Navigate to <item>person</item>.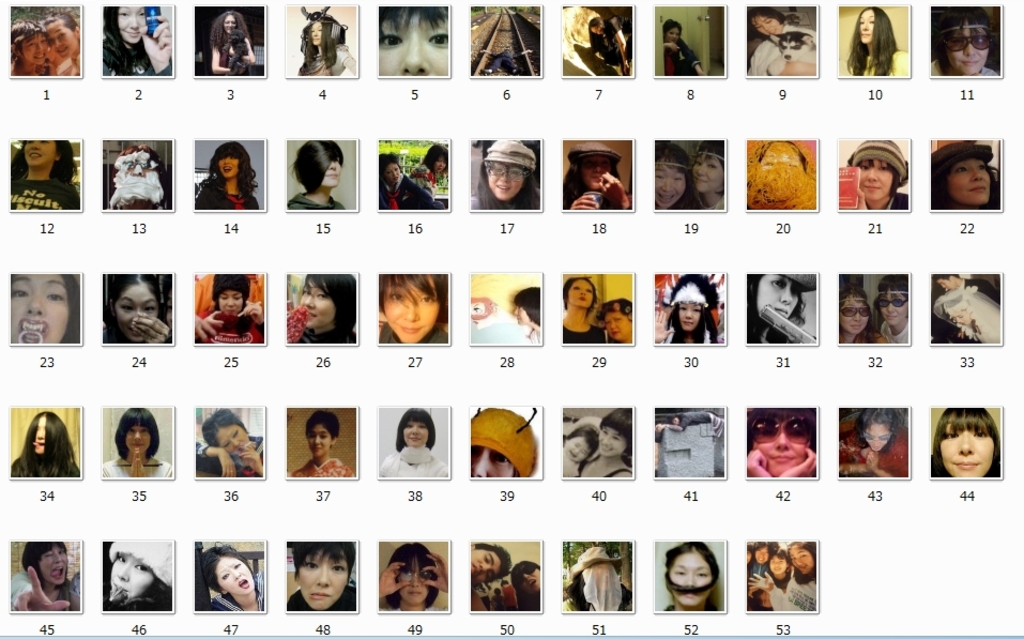
Navigation target: (664, 270, 730, 349).
